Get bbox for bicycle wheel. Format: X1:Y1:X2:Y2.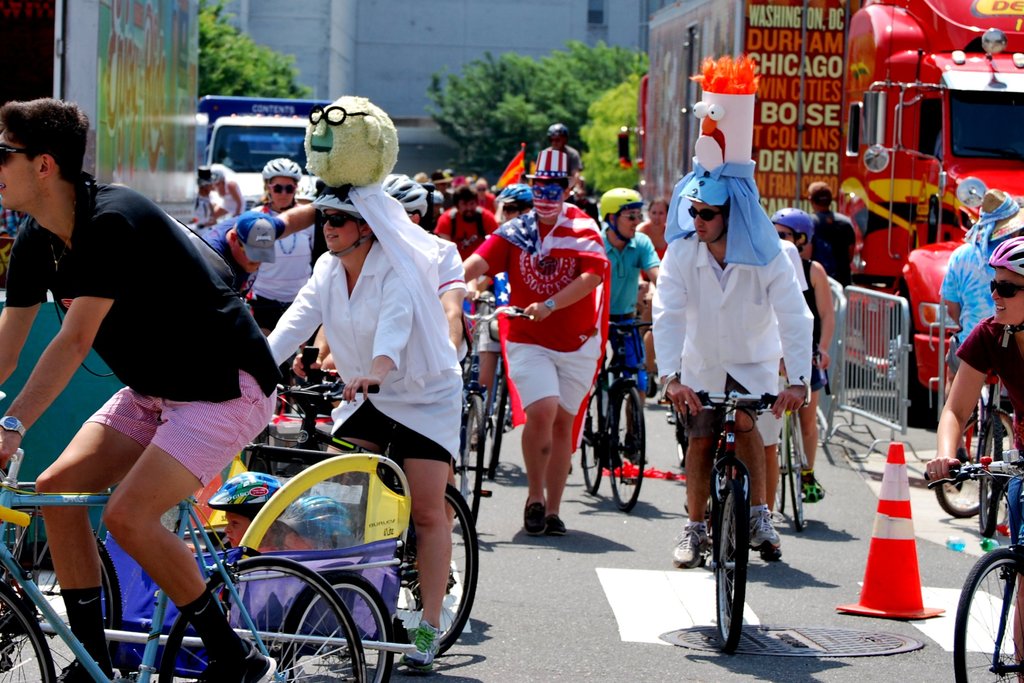
279:570:397:682.
